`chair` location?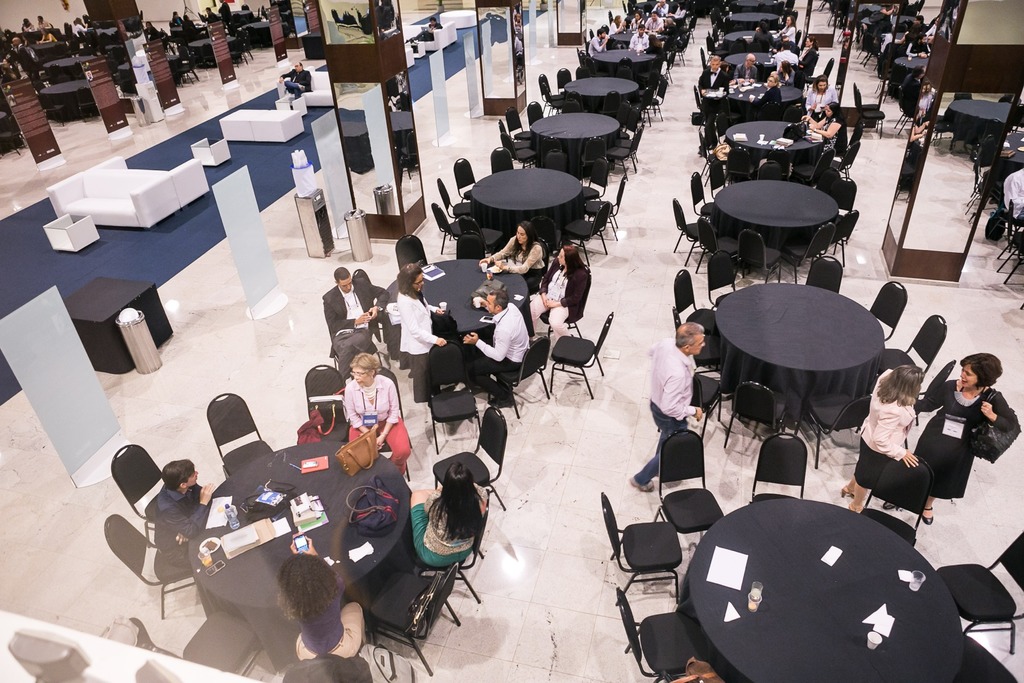
913,357,960,404
